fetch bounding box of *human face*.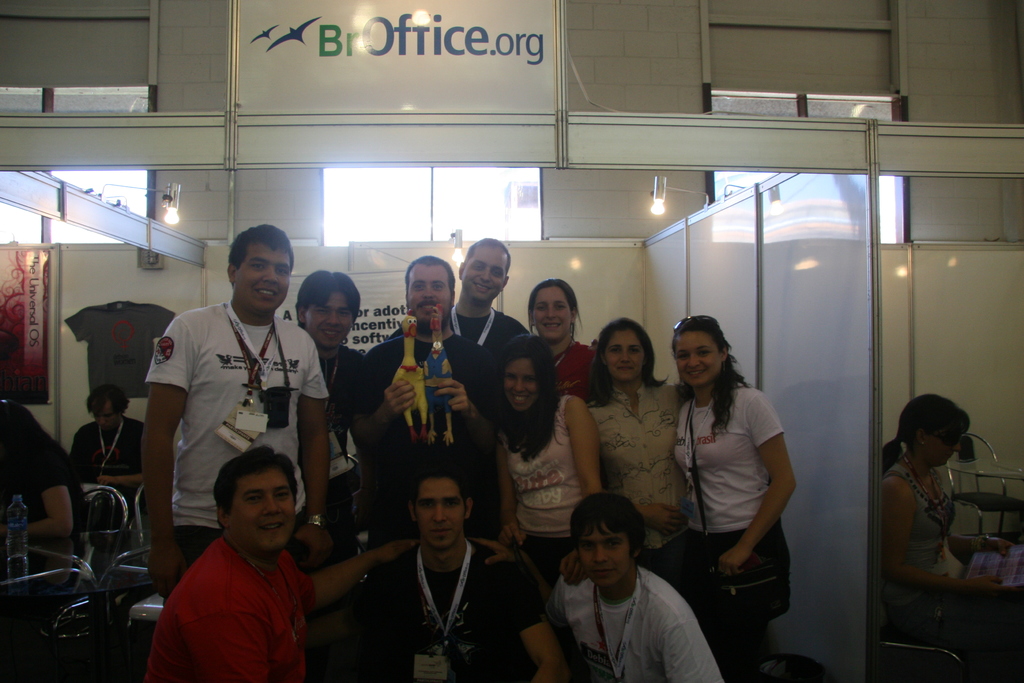
Bbox: (232,470,296,552).
